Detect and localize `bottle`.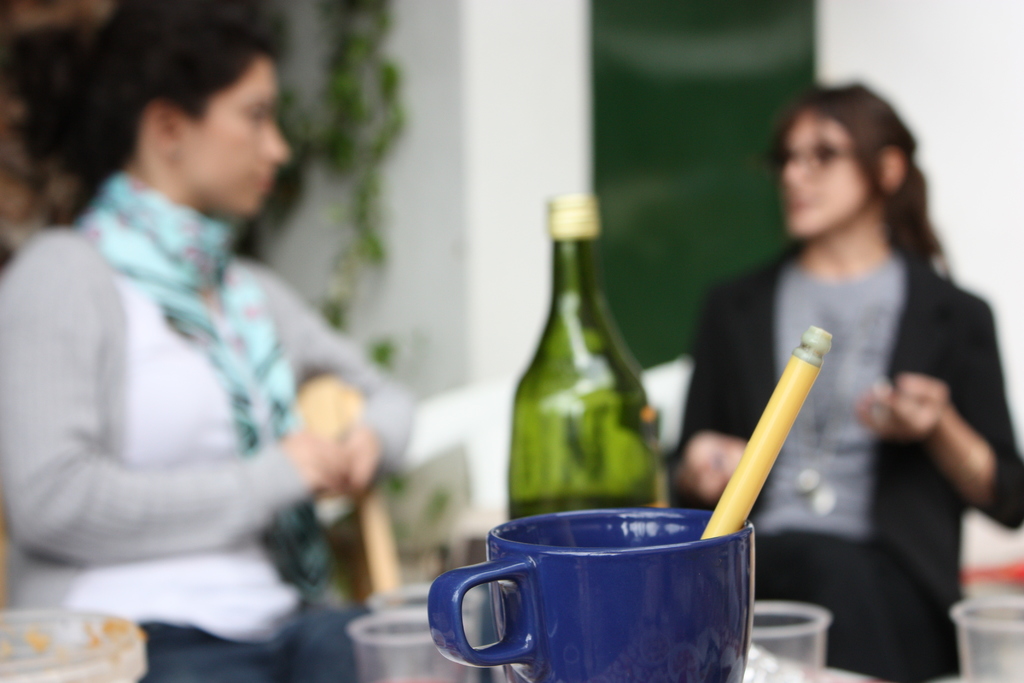
Localized at <bbox>505, 194, 671, 523</bbox>.
